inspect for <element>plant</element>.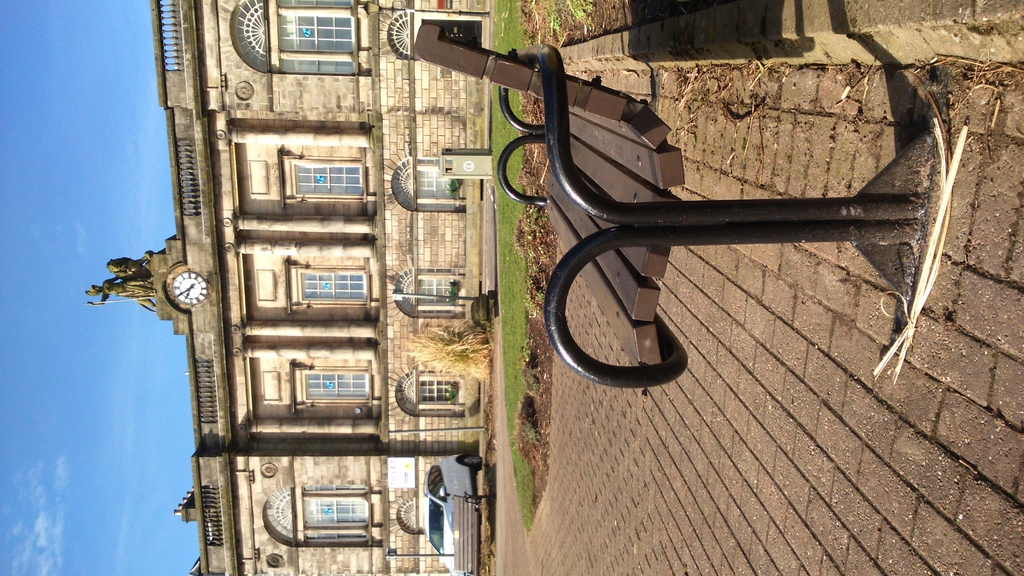
Inspection: bbox=(402, 314, 494, 401).
